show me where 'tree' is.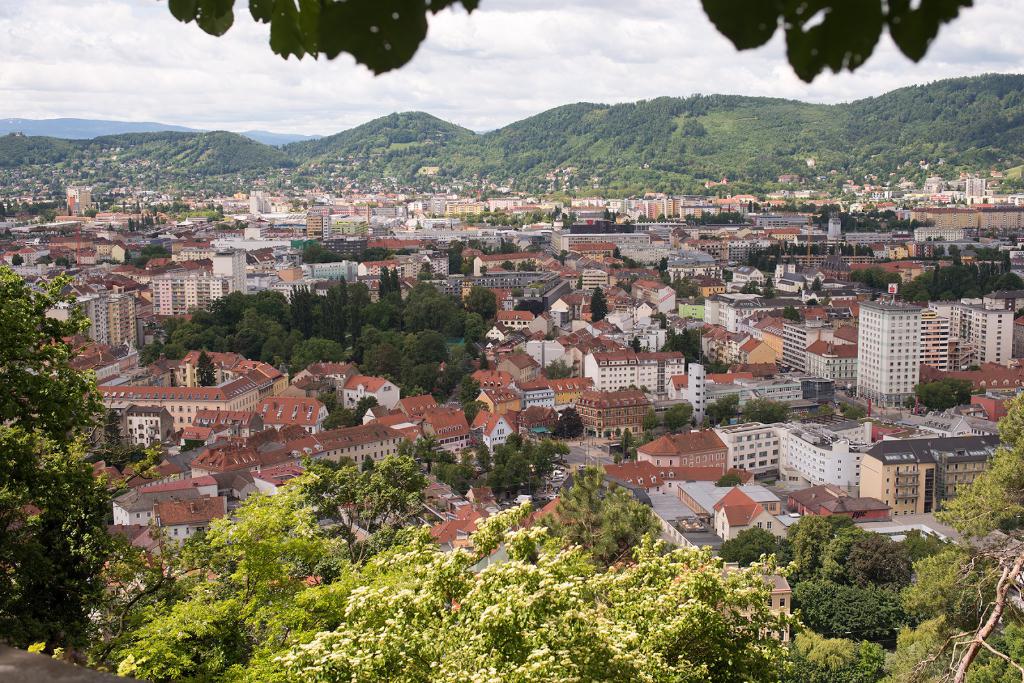
'tree' is at box(125, 221, 159, 232).
